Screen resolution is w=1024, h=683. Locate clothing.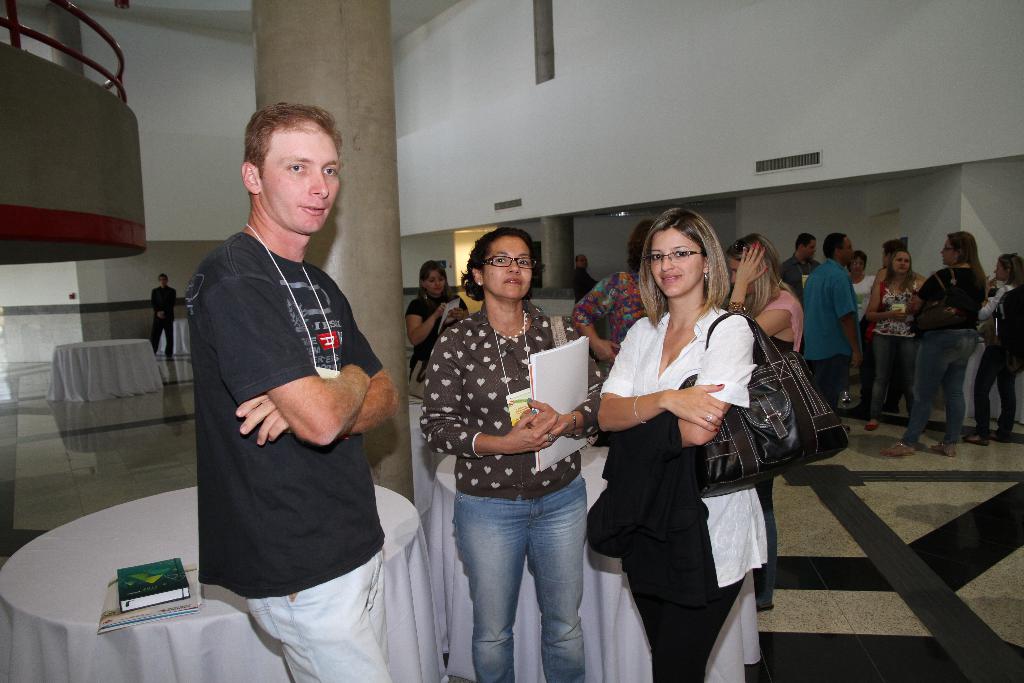
box(598, 305, 773, 682).
